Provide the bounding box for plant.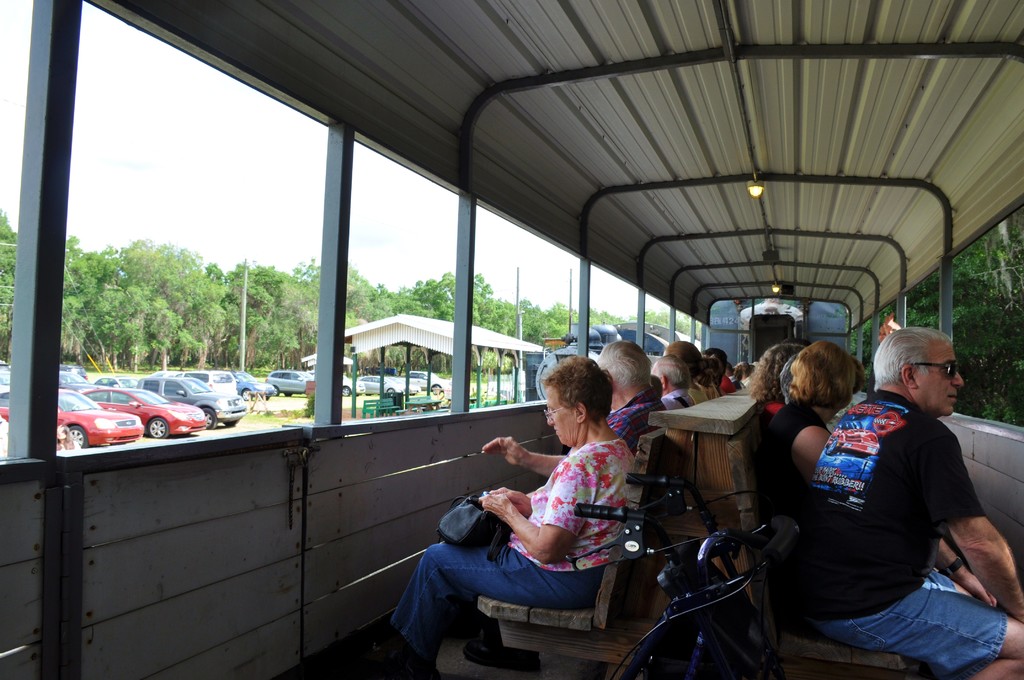
box(296, 391, 318, 416).
